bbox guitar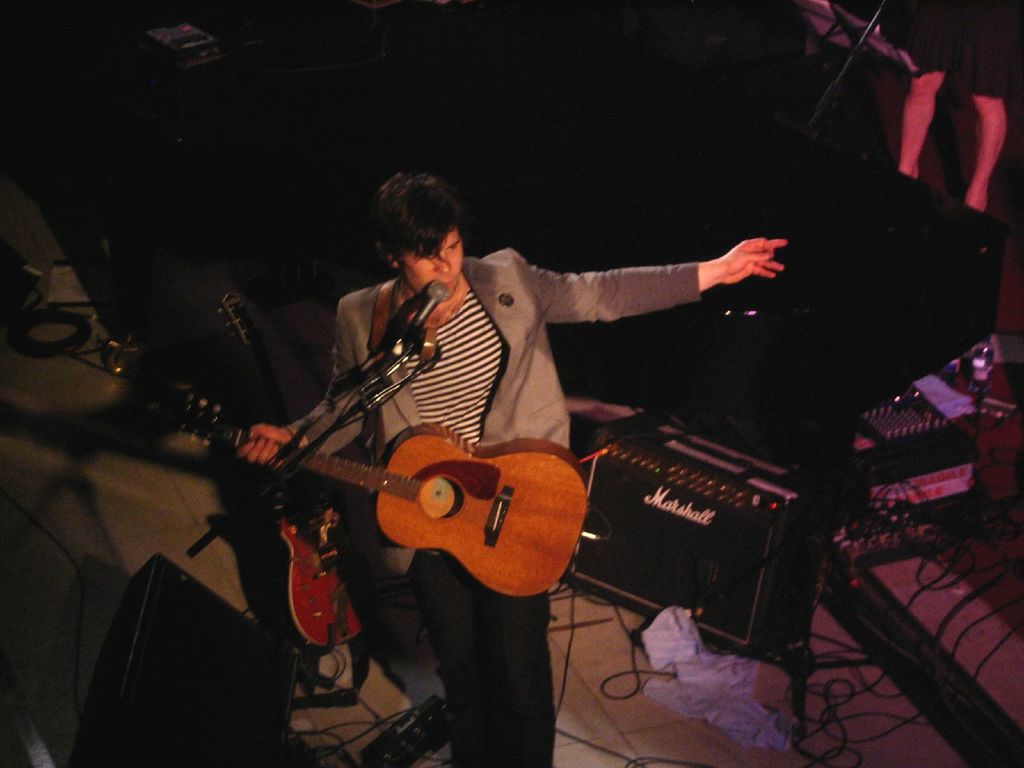
<box>175,377,591,615</box>
